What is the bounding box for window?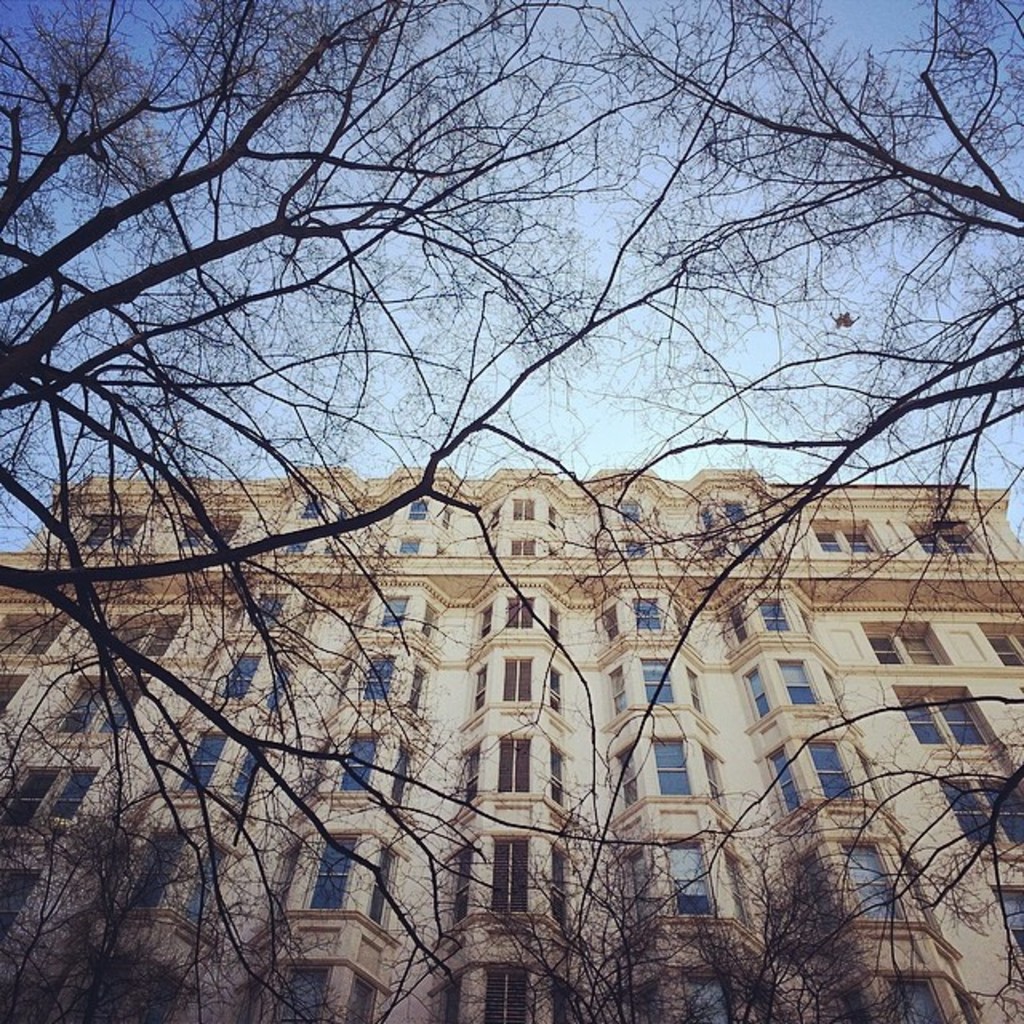
454,746,472,802.
